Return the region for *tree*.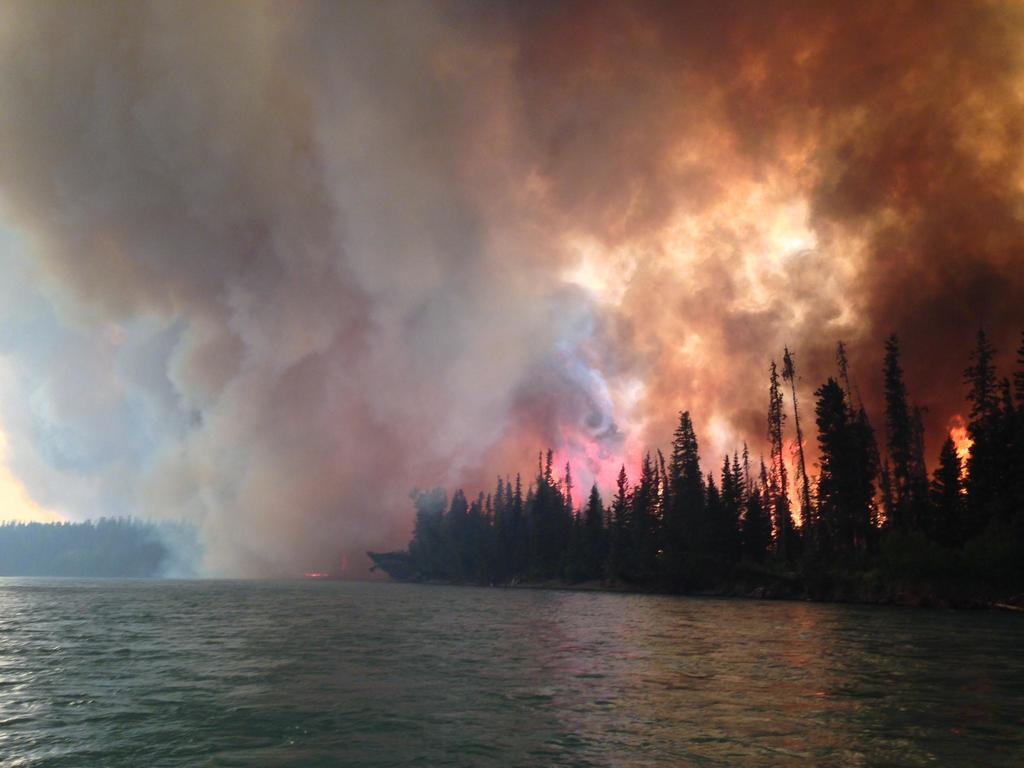
rect(585, 486, 614, 564).
